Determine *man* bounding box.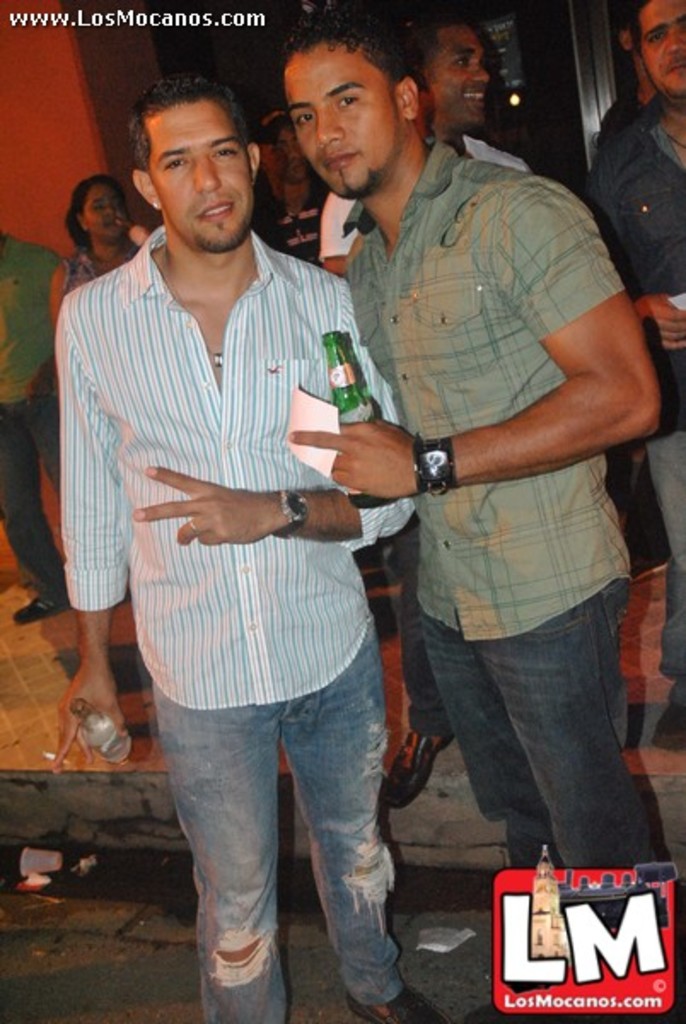
Determined: (55,84,404,985).
